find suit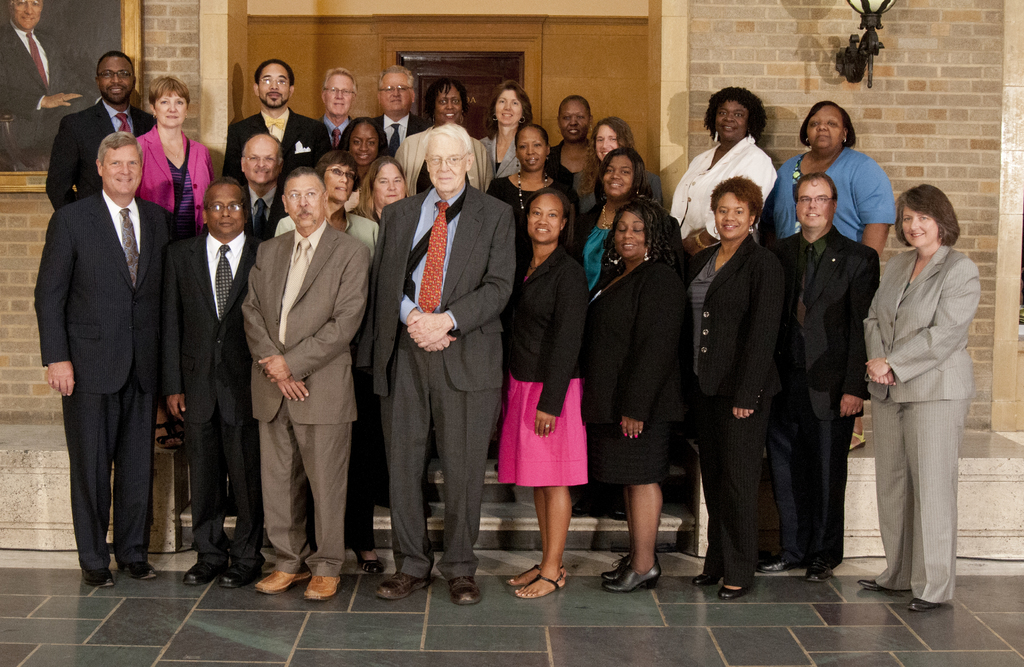
{"left": 42, "top": 103, "right": 158, "bottom": 204}
